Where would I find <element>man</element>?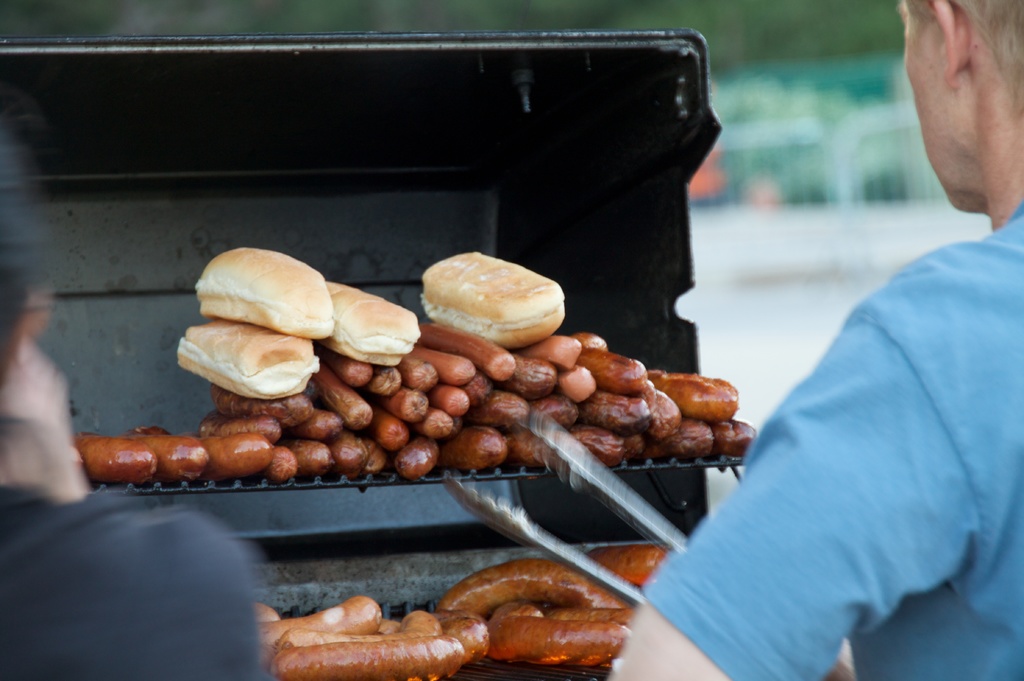
At left=605, top=0, right=1023, bottom=680.
